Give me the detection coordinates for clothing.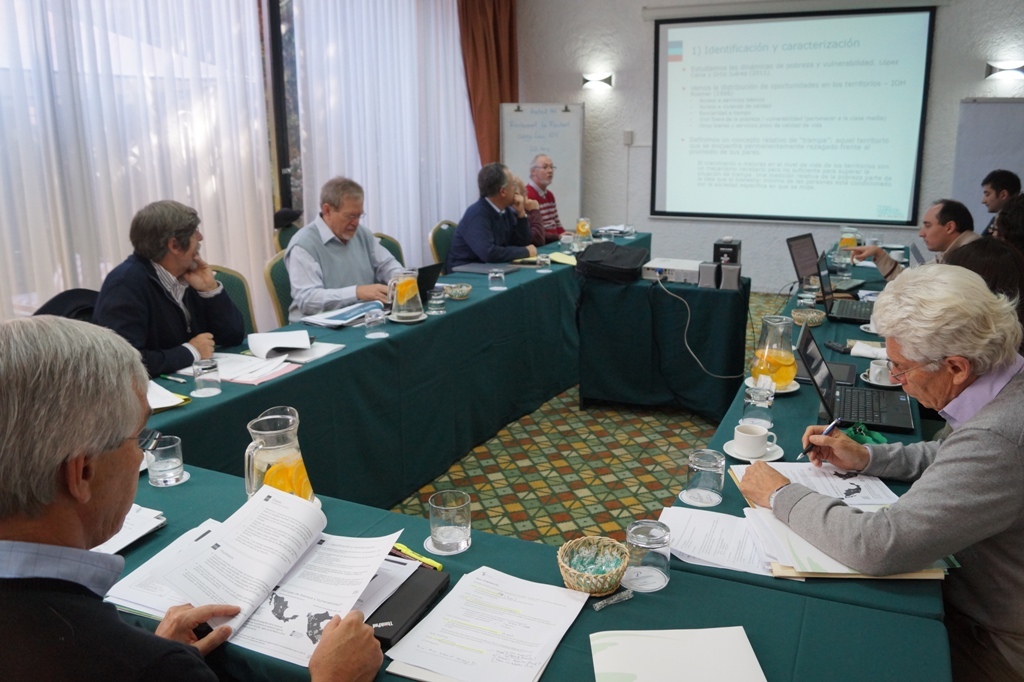
rect(742, 322, 1012, 597).
